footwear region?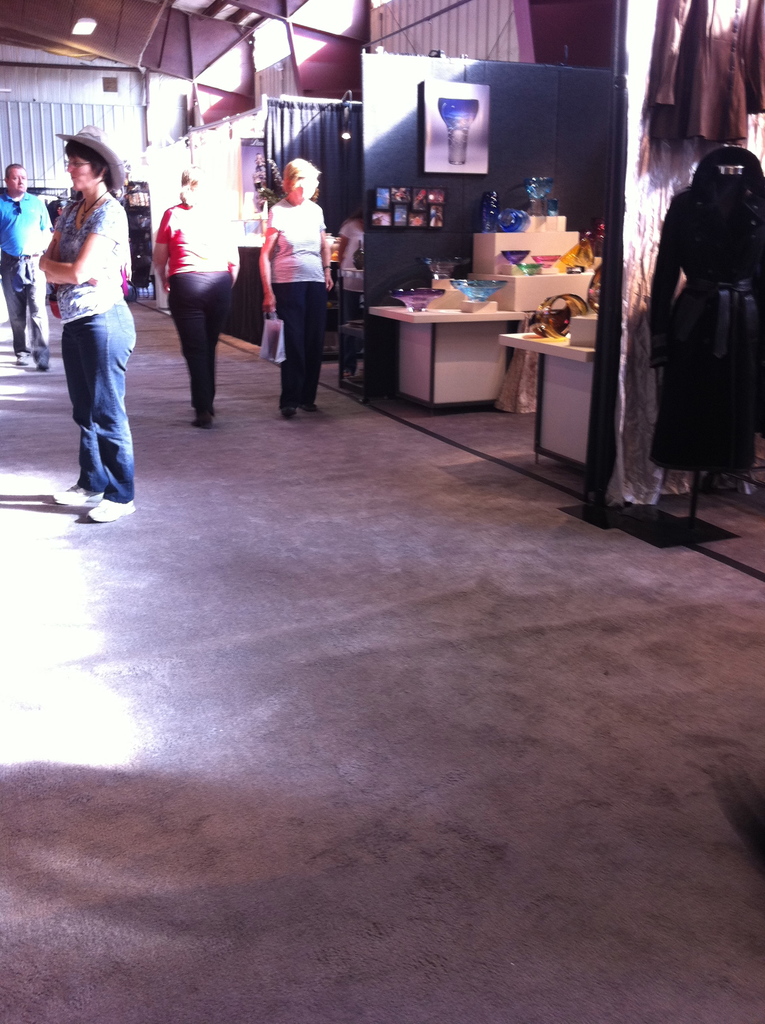
(x1=191, y1=410, x2=212, y2=428)
